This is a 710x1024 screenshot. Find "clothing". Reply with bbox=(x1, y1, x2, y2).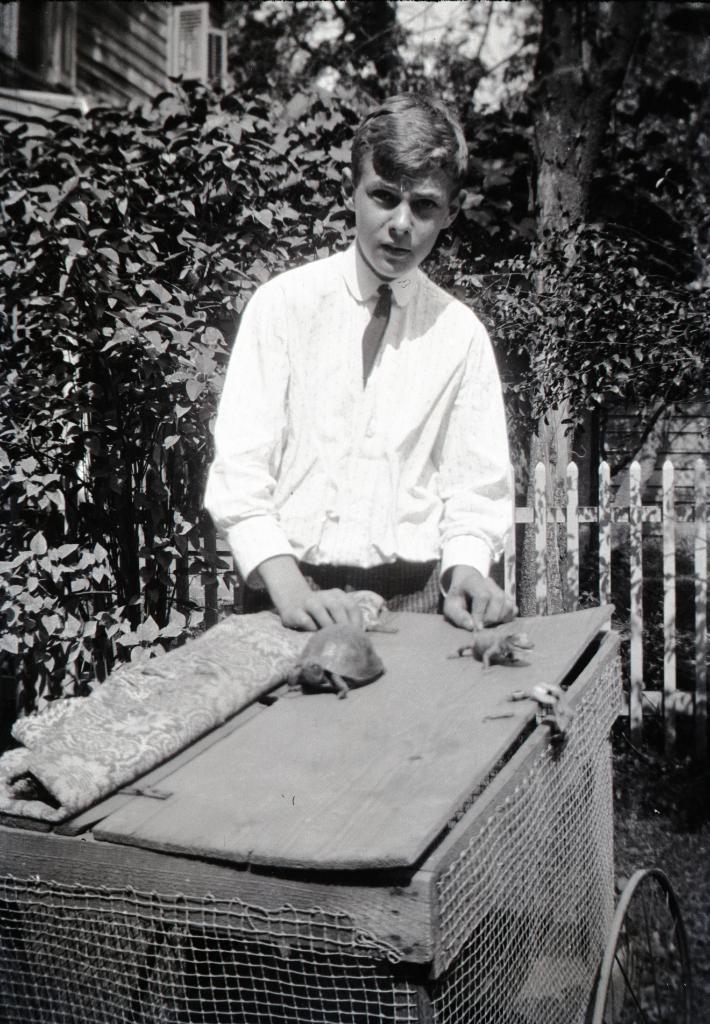
bbox=(202, 202, 524, 628).
